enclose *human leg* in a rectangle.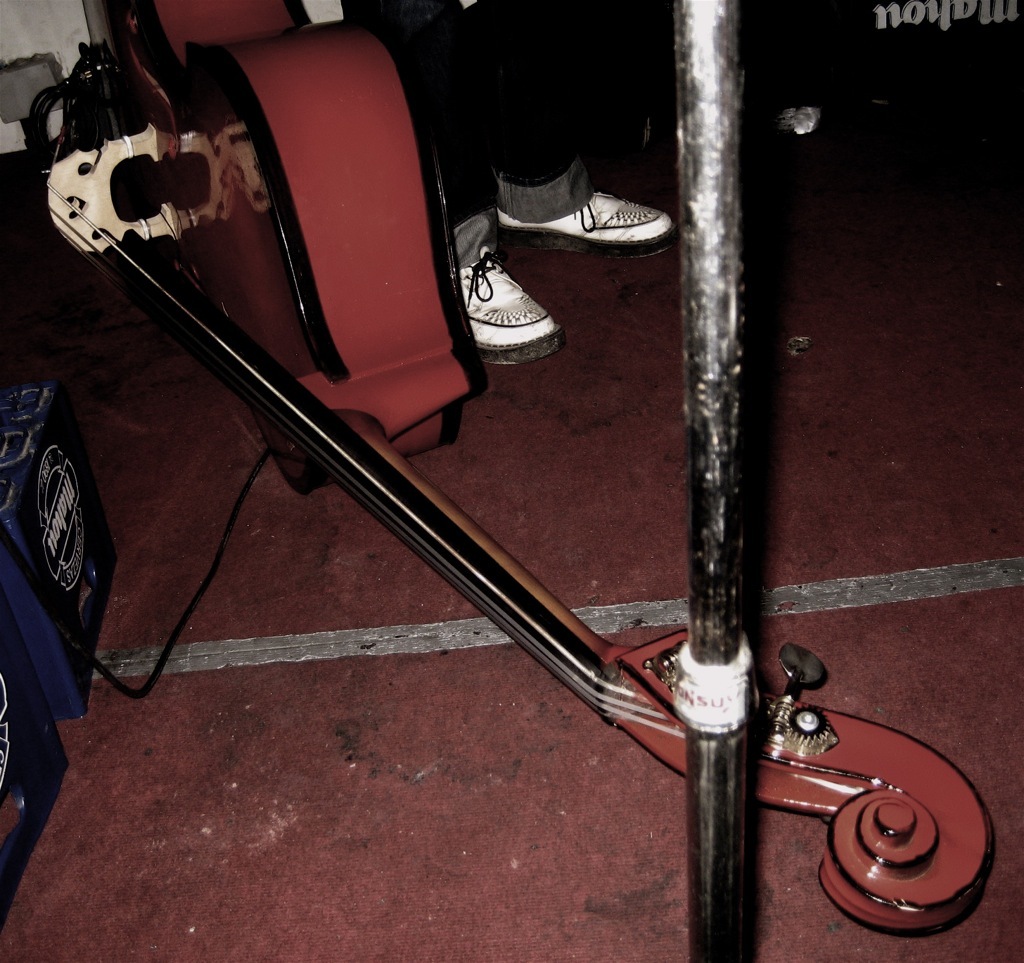
BBox(341, 0, 563, 365).
